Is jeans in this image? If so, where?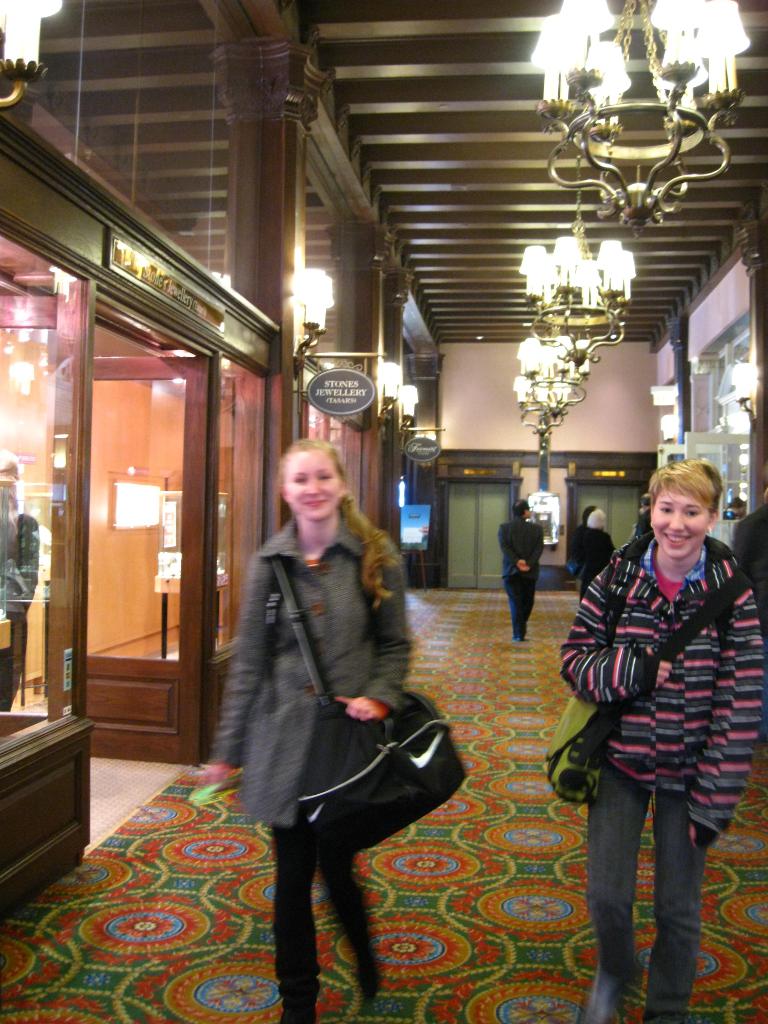
Yes, at <box>579,760,733,1007</box>.
